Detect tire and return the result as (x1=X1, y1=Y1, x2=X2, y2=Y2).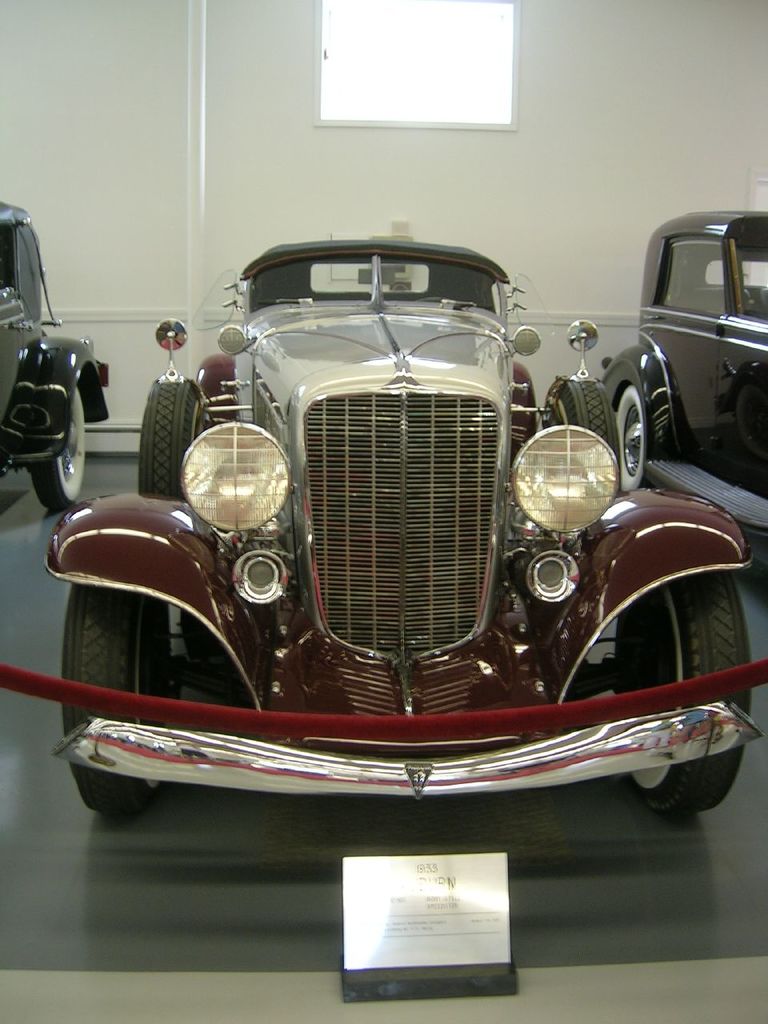
(x1=545, y1=367, x2=621, y2=493).
